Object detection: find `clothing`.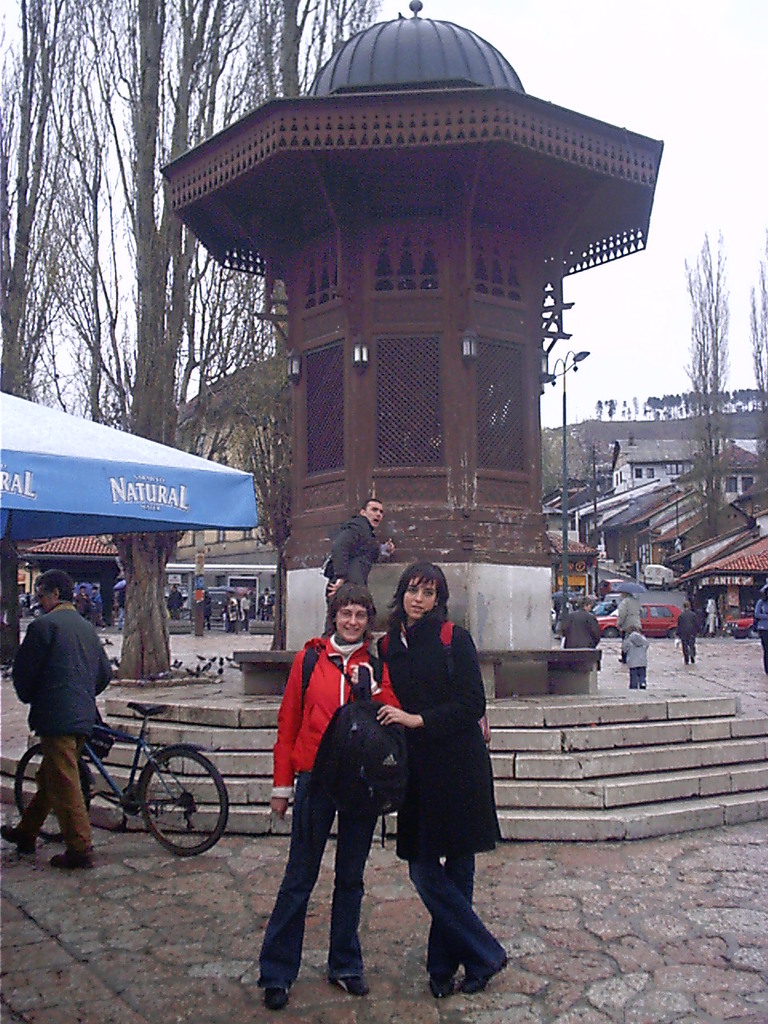
rect(270, 637, 382, 989).
